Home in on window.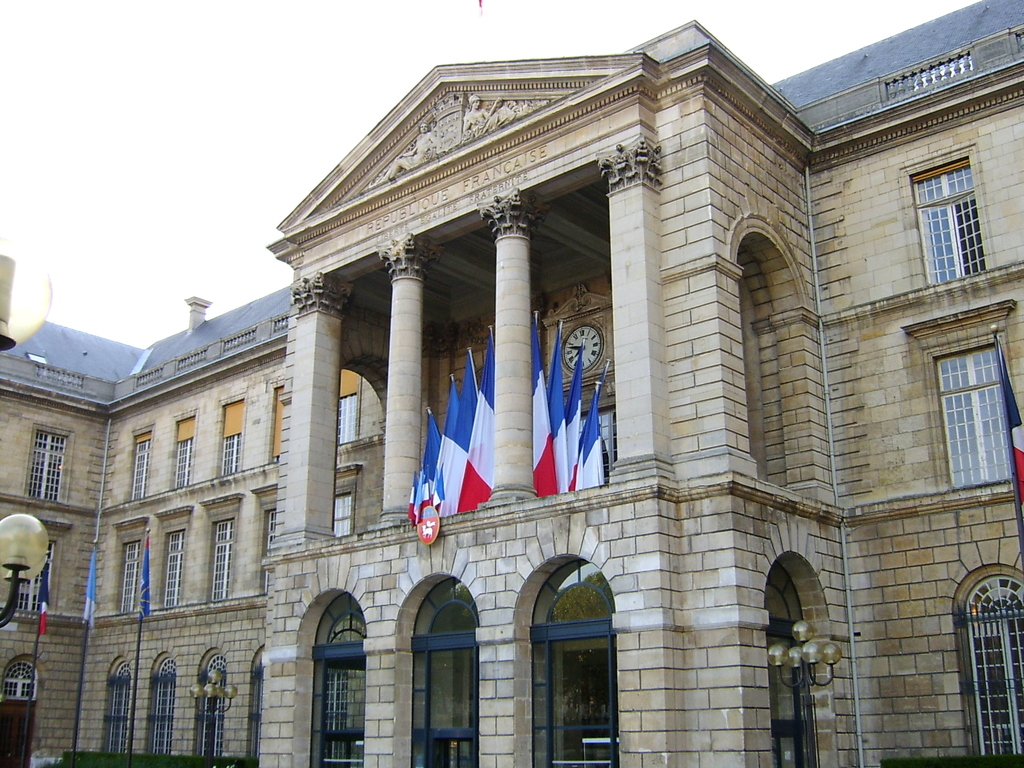
Homed in at (975, 570, 1023, 762).
